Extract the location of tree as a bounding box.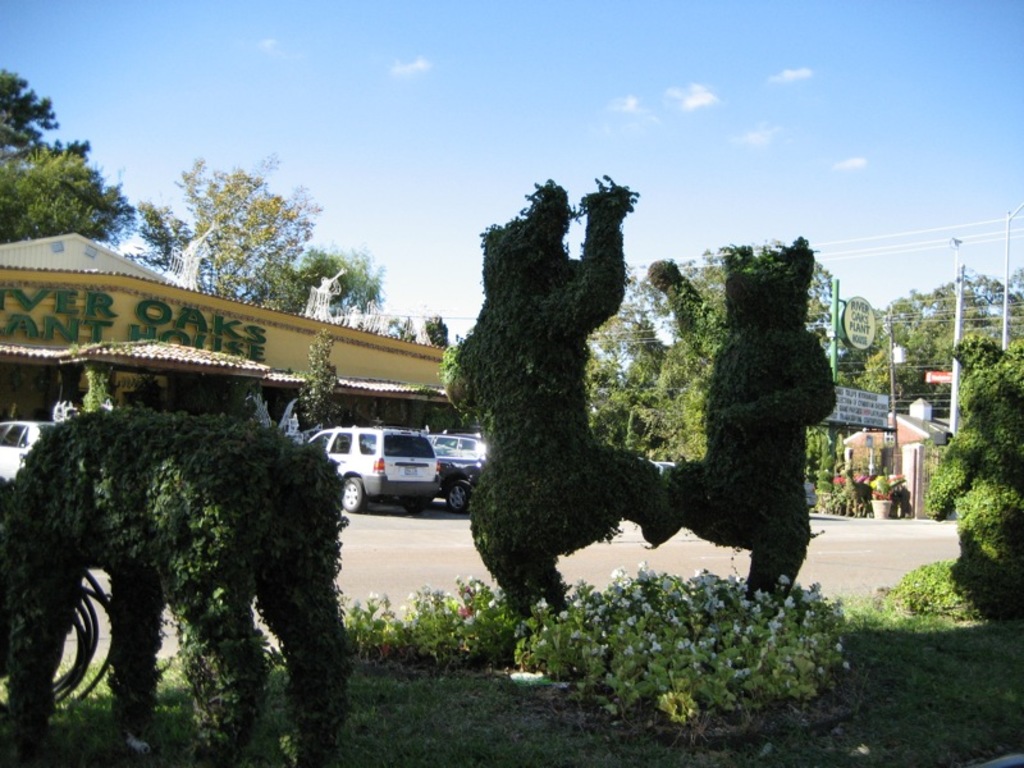
<box>132,155,326,301</box>.
